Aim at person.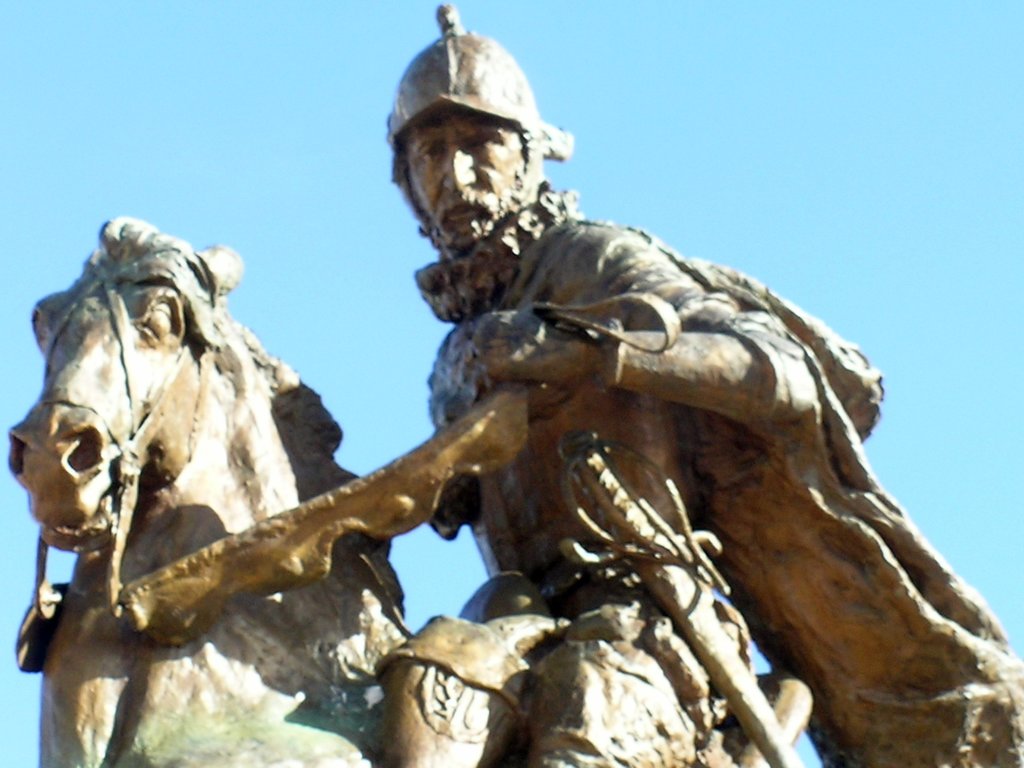
Aimed at {"left": 375, "top": 4, "right": 1023, "bottom": 767}.
